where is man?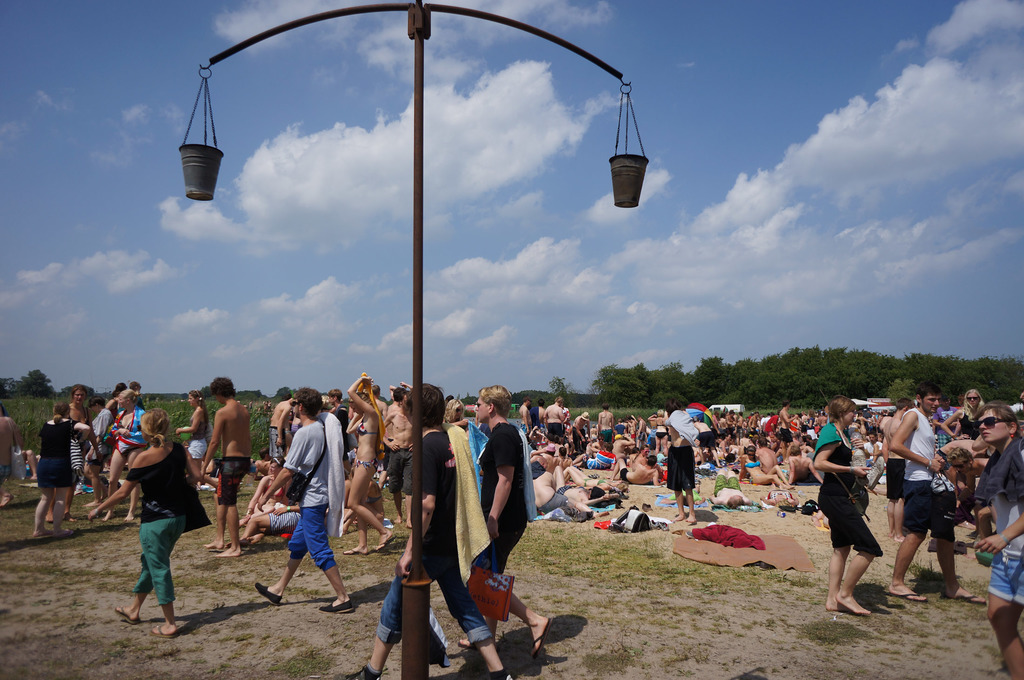
left=748, top=411, right=762, bottom=433.
